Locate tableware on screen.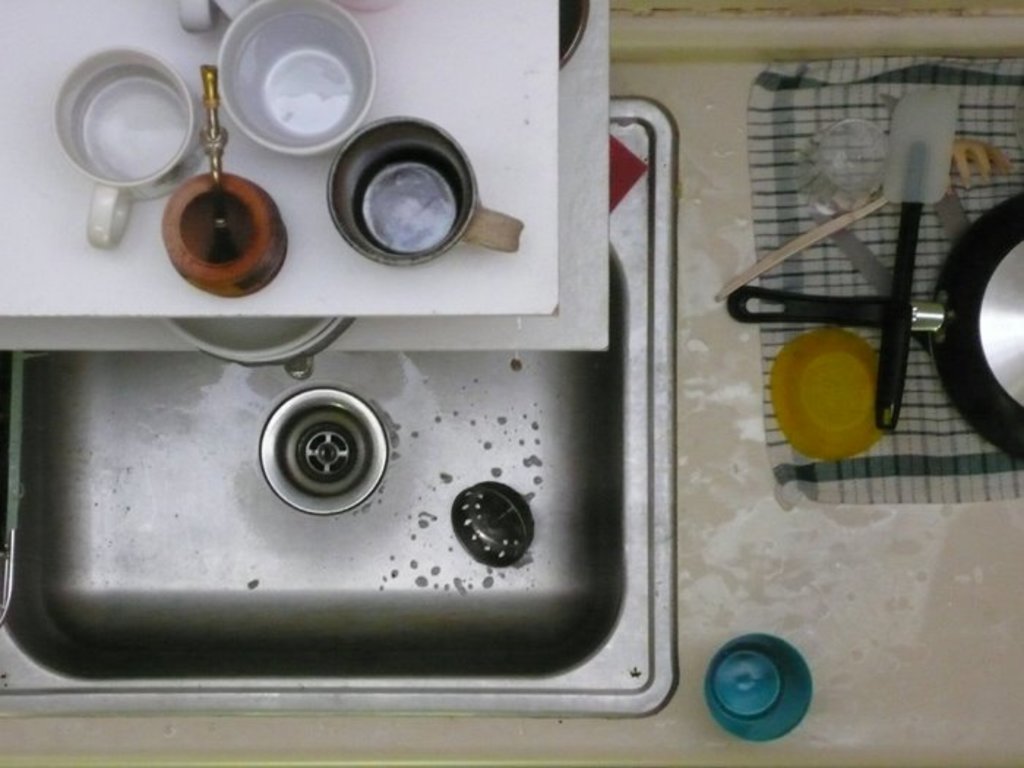
On screen at <region>219, 23, 363, 148</region>.
